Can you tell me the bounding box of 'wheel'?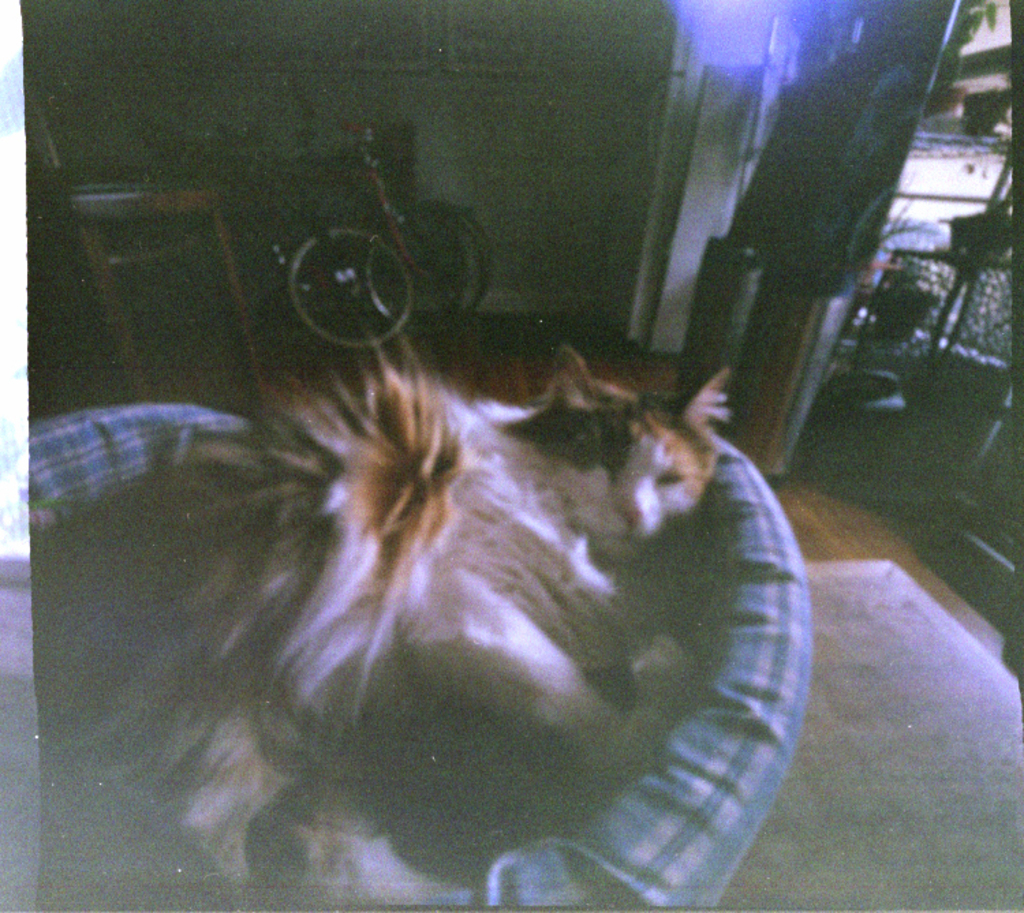
box(356, 205, 492, 343).
